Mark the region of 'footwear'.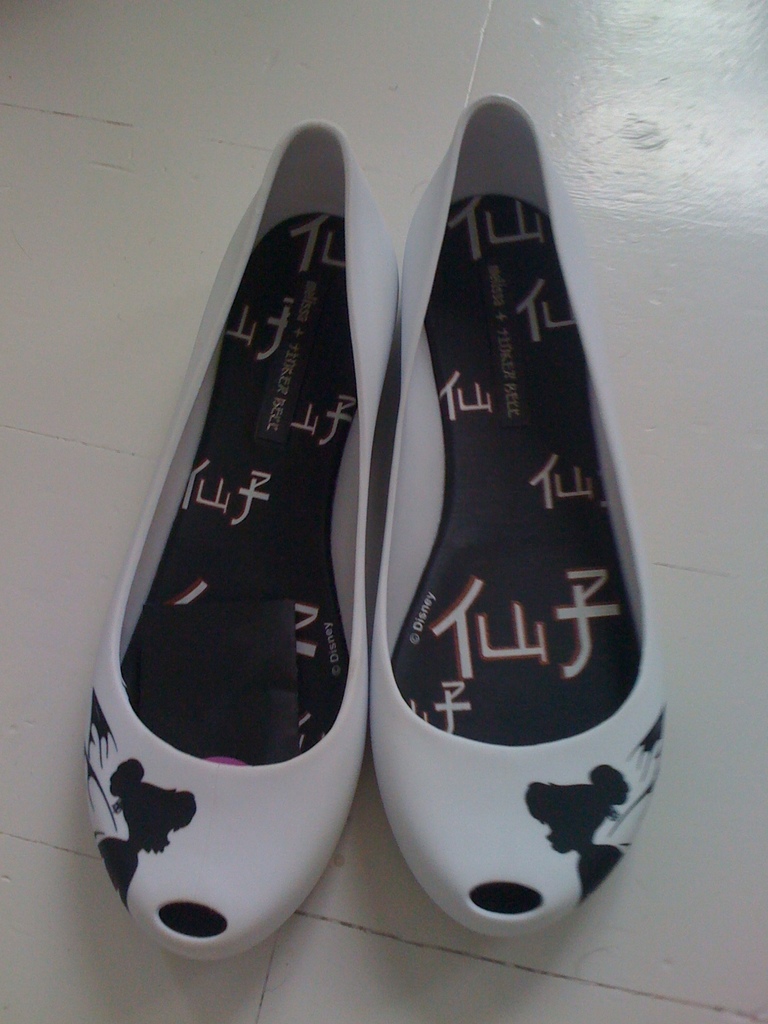
Region: (left=90, top=124, right=493, bottom=1023).
